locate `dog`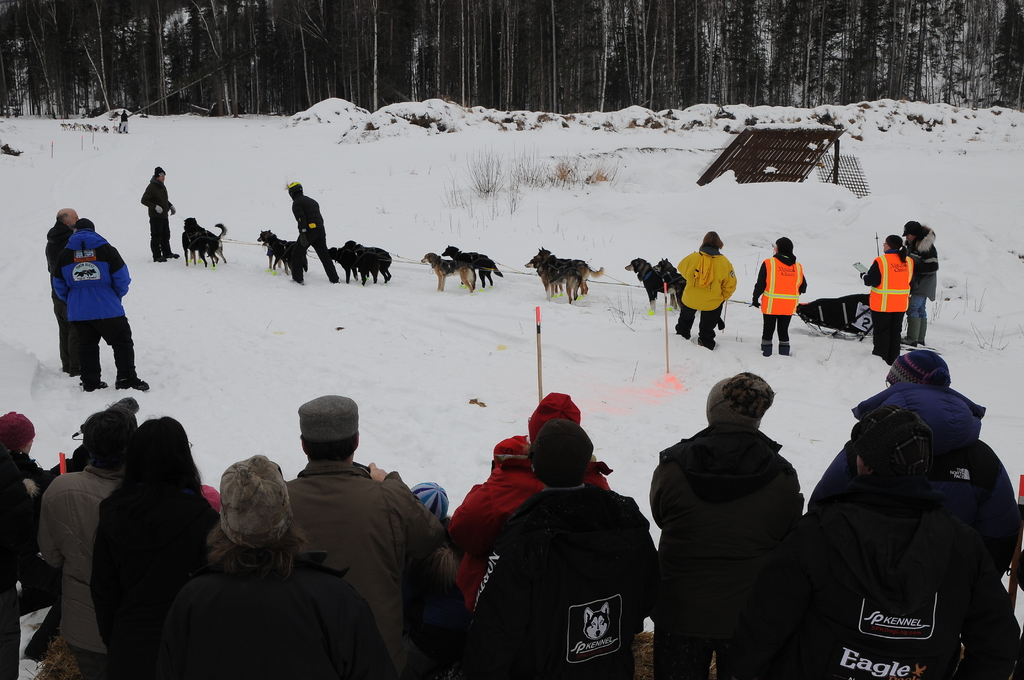
526, 258, 582, 302
